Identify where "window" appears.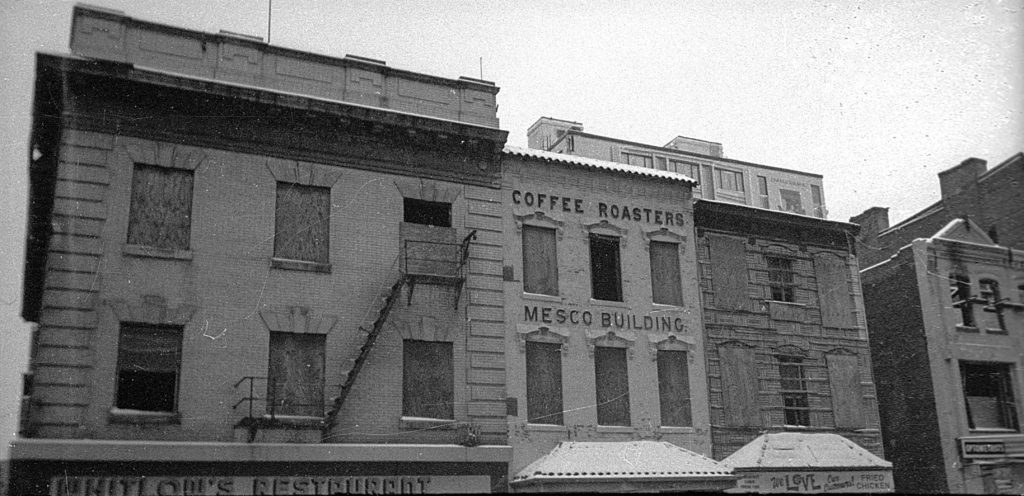
Appears at 656/349/695/431.
